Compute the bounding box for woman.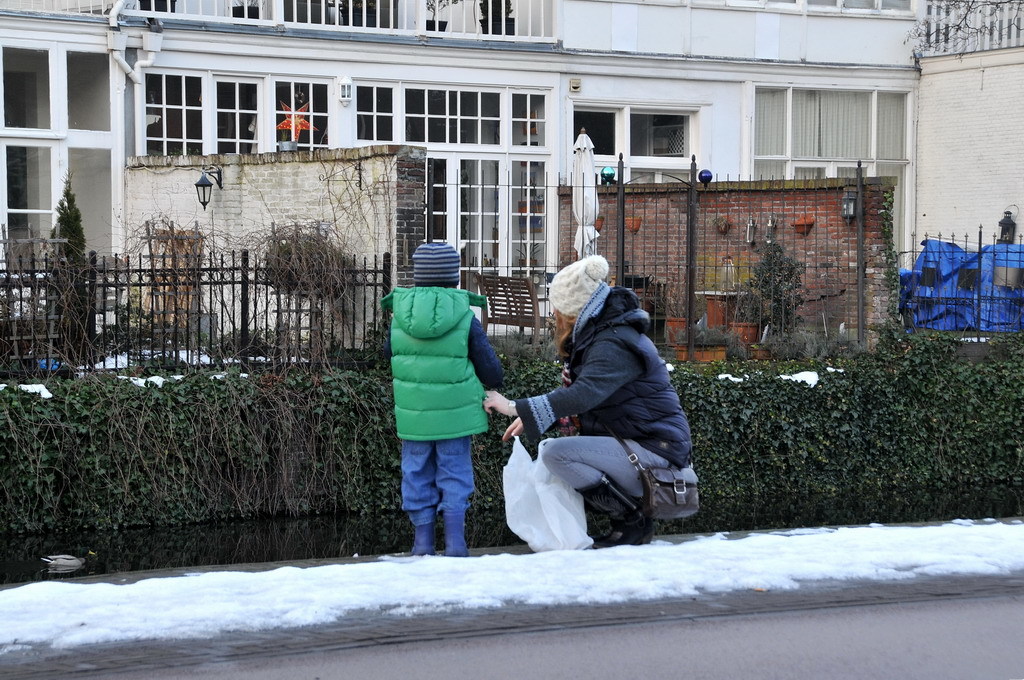
select_region(495, 256, 692, 550).
